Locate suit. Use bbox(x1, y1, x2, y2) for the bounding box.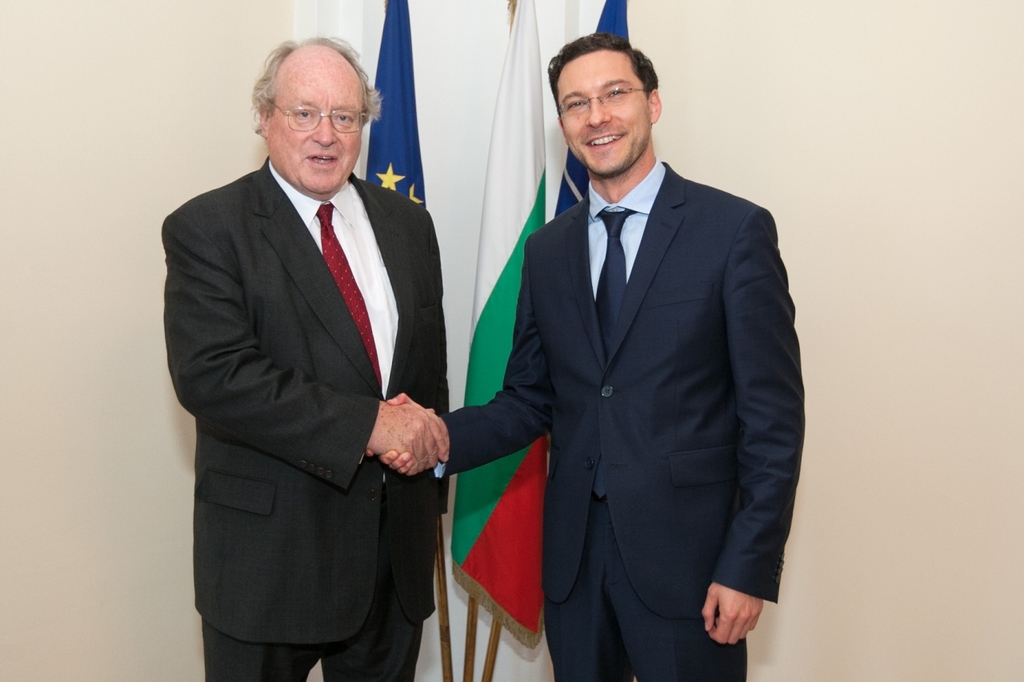
bbox(154, 43, 469, 681).
